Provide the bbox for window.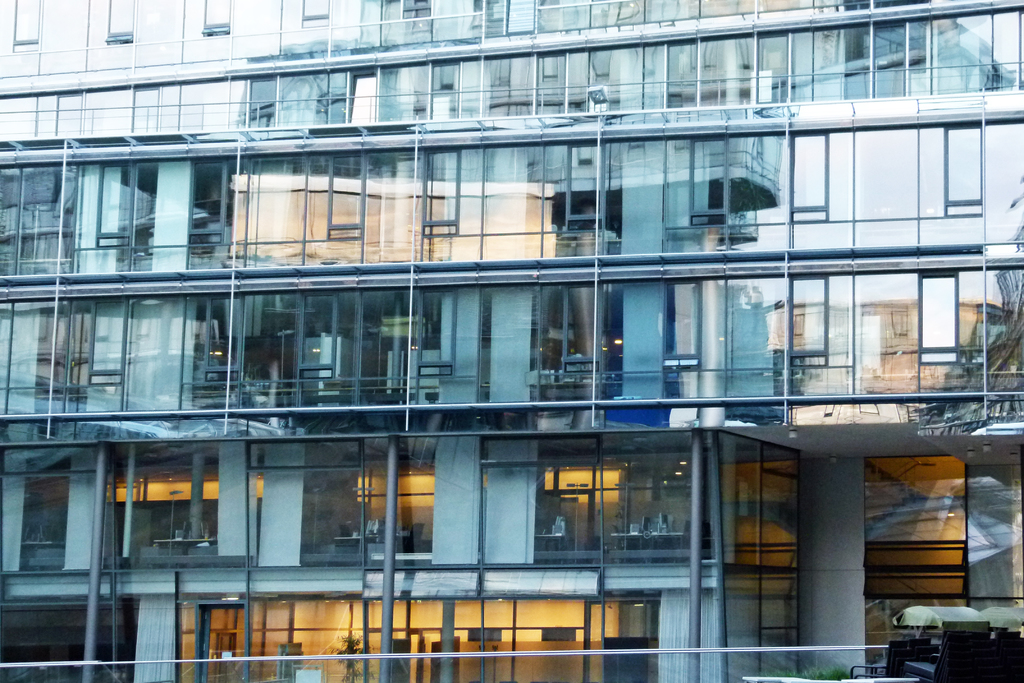
863:436:988:607.
